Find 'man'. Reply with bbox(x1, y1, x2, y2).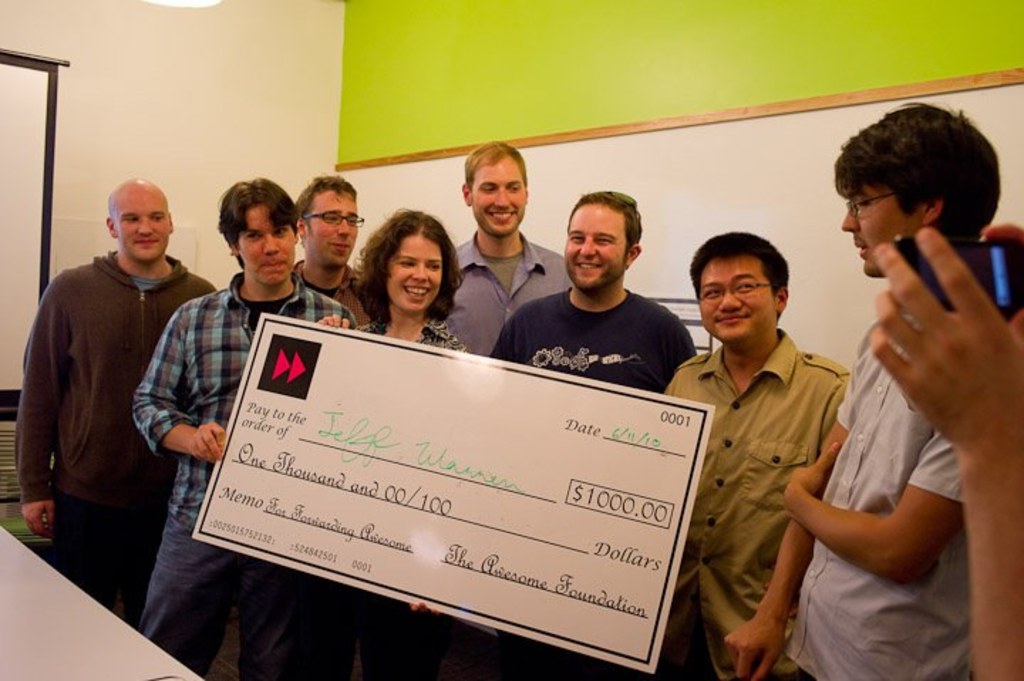
bbox(489, 189, 695, 680).
